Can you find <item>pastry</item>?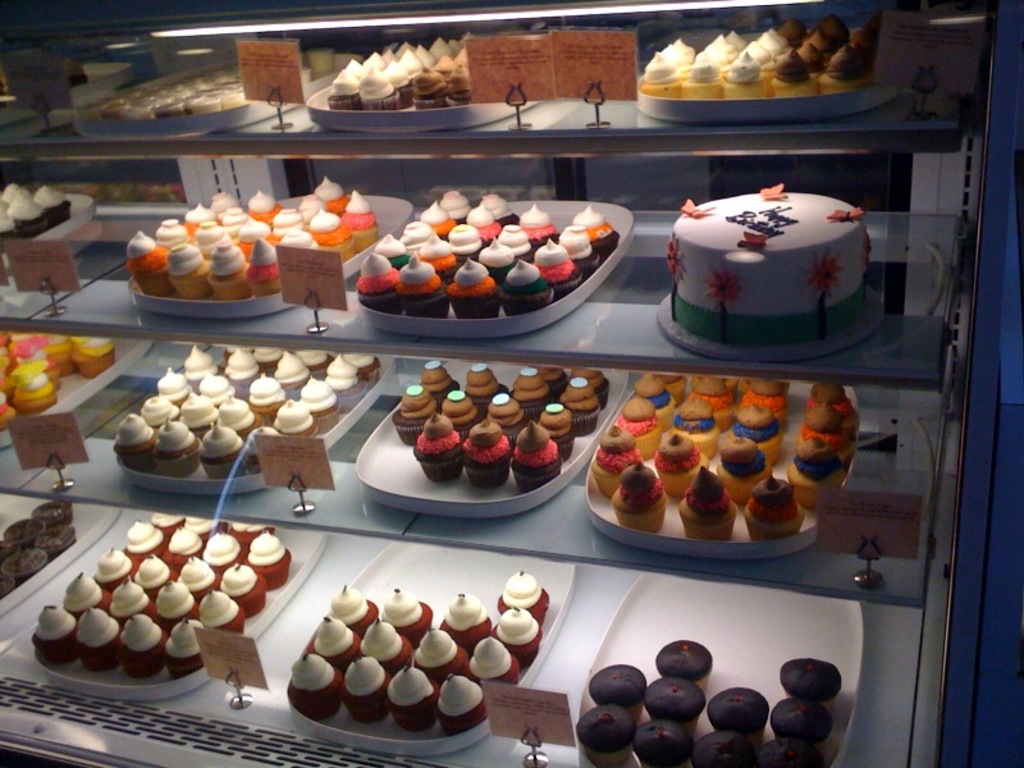
Yes, bounding box: pyautogui.locateOnScreen(631, 723, 692, 765).
